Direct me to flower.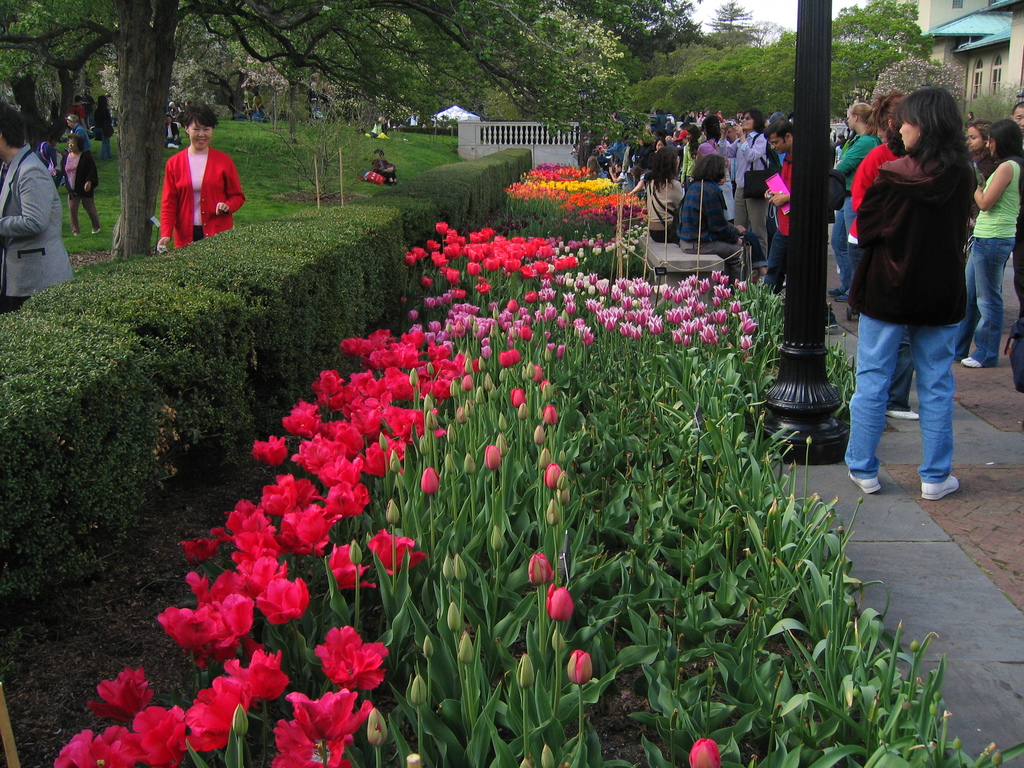
Direction: x1=72, y1=669, x2=152, y2=746.
